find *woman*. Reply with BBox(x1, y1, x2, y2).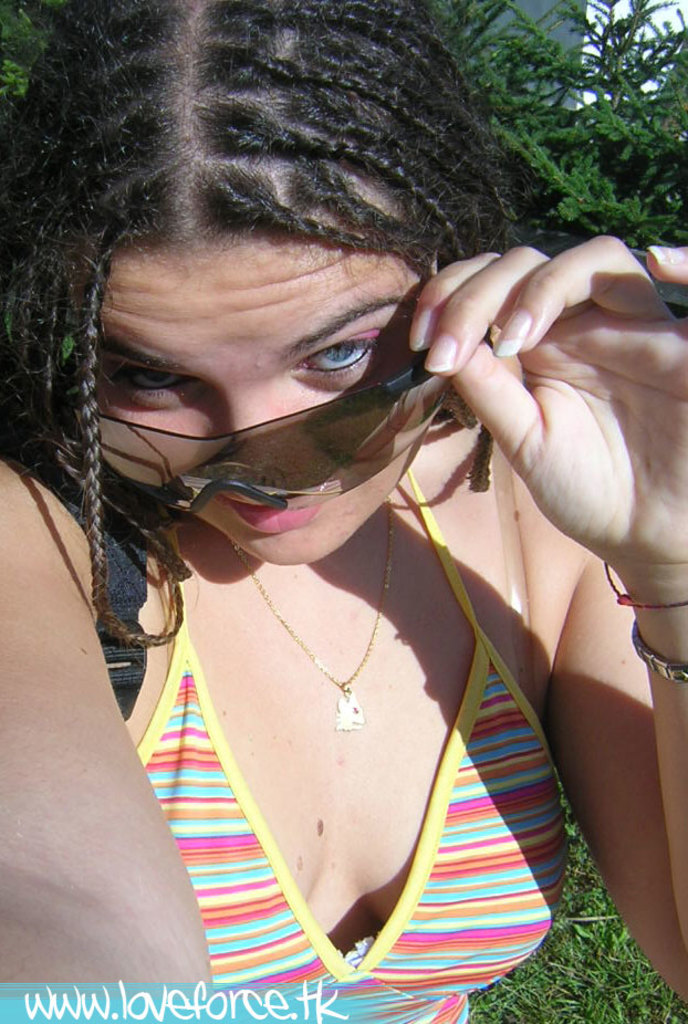
BBox(0, 17, 639, 999).
